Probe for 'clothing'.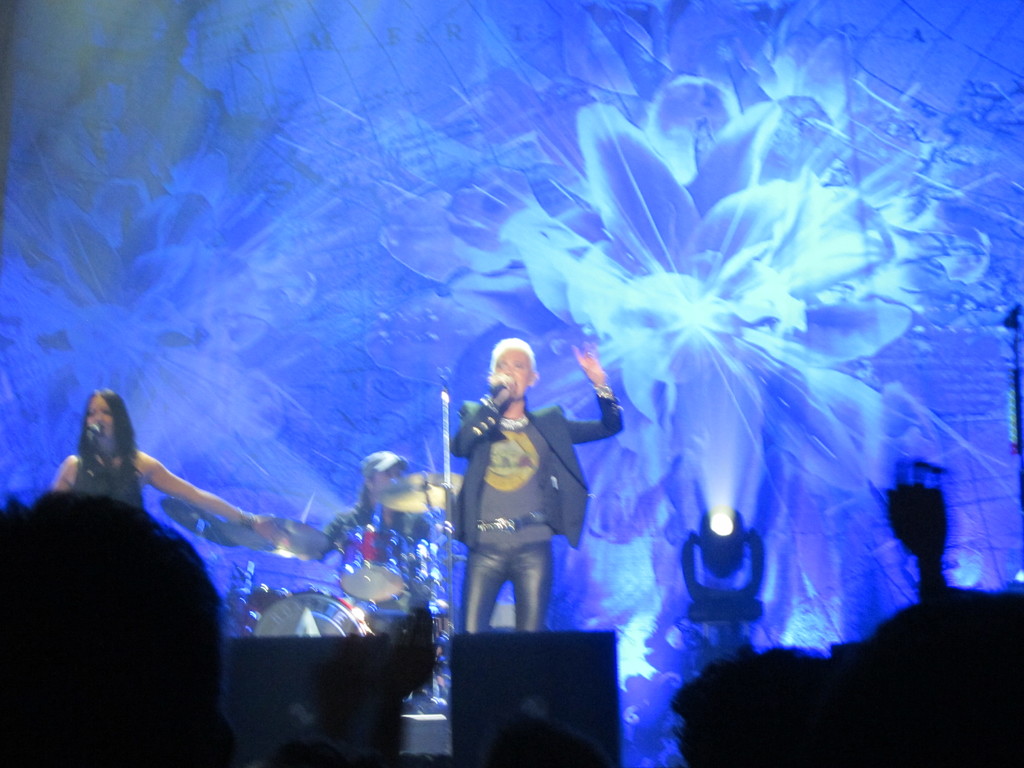
Probe result: (x1=67, y1=447, x2=149, y2=513).
